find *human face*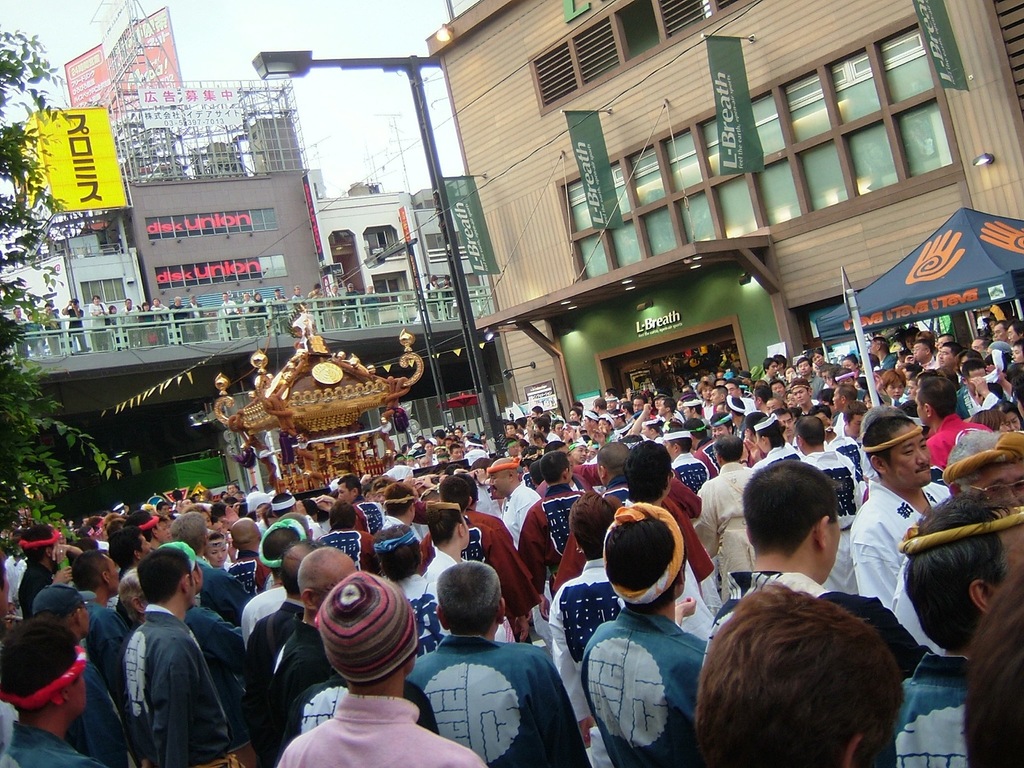
bbox=(785, 365, 797, 379)
